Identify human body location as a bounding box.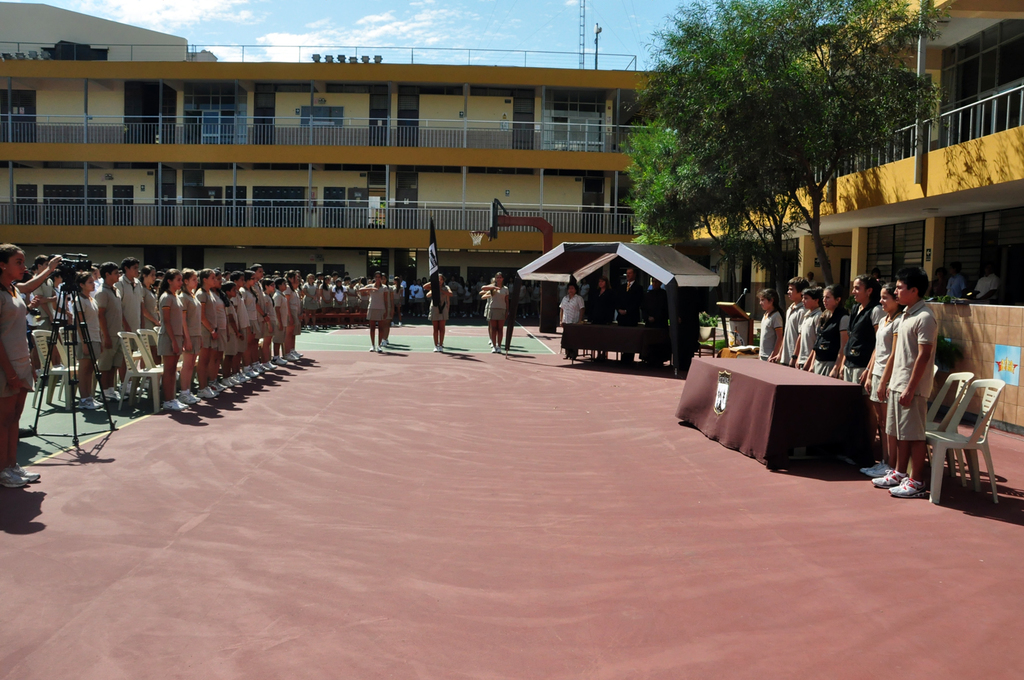
bbox=[0, 244, 58, 488].
